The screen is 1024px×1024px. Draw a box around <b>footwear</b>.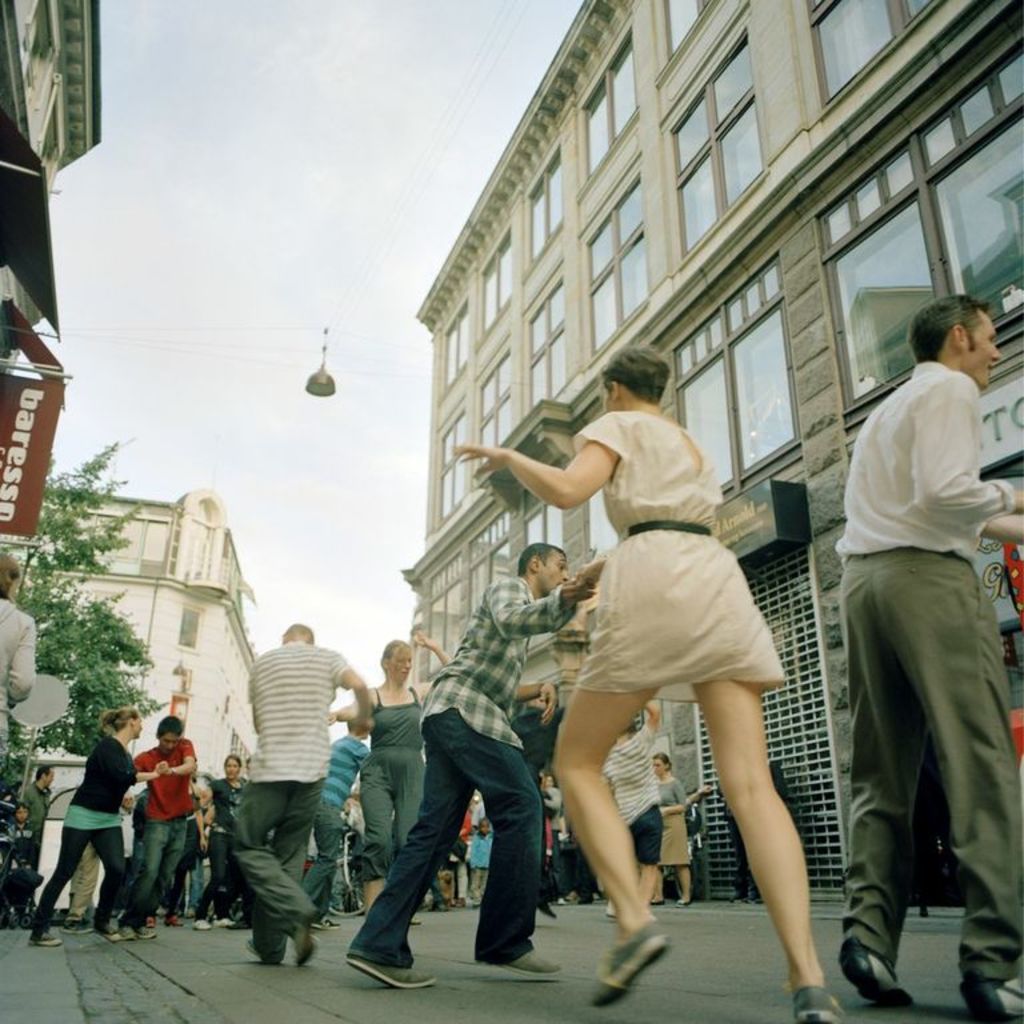
681, 899, 692, 907.
